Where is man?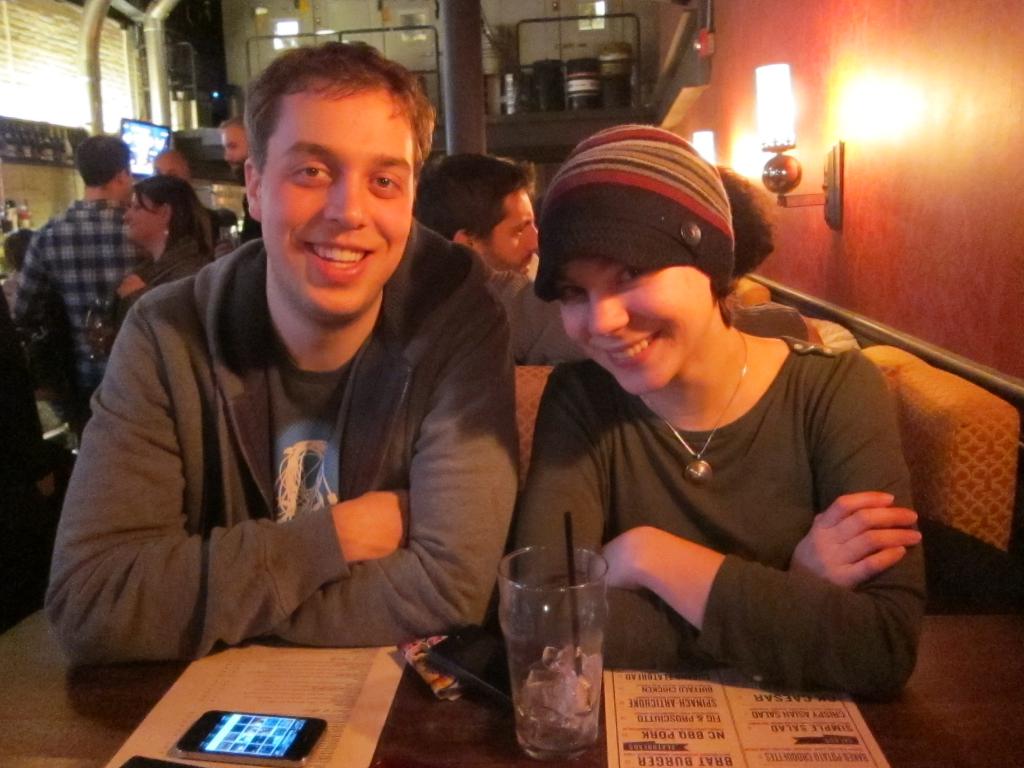
[415, 150, 824, 362].
